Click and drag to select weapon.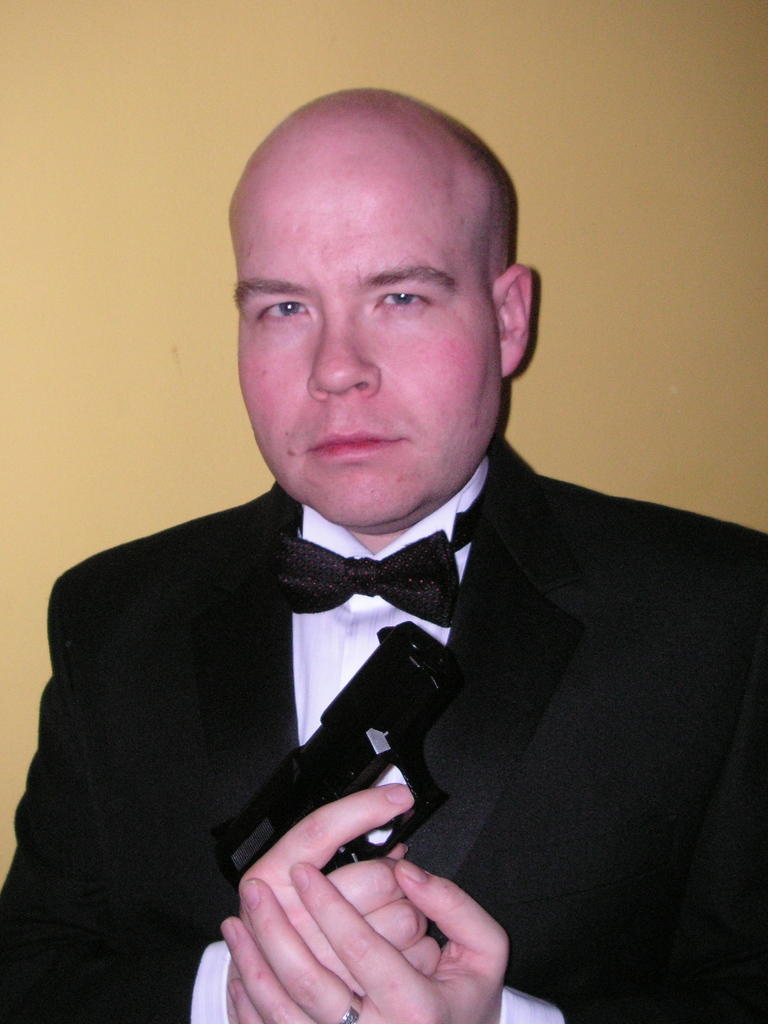
Selection: detection(213, 618, 456, 884).
